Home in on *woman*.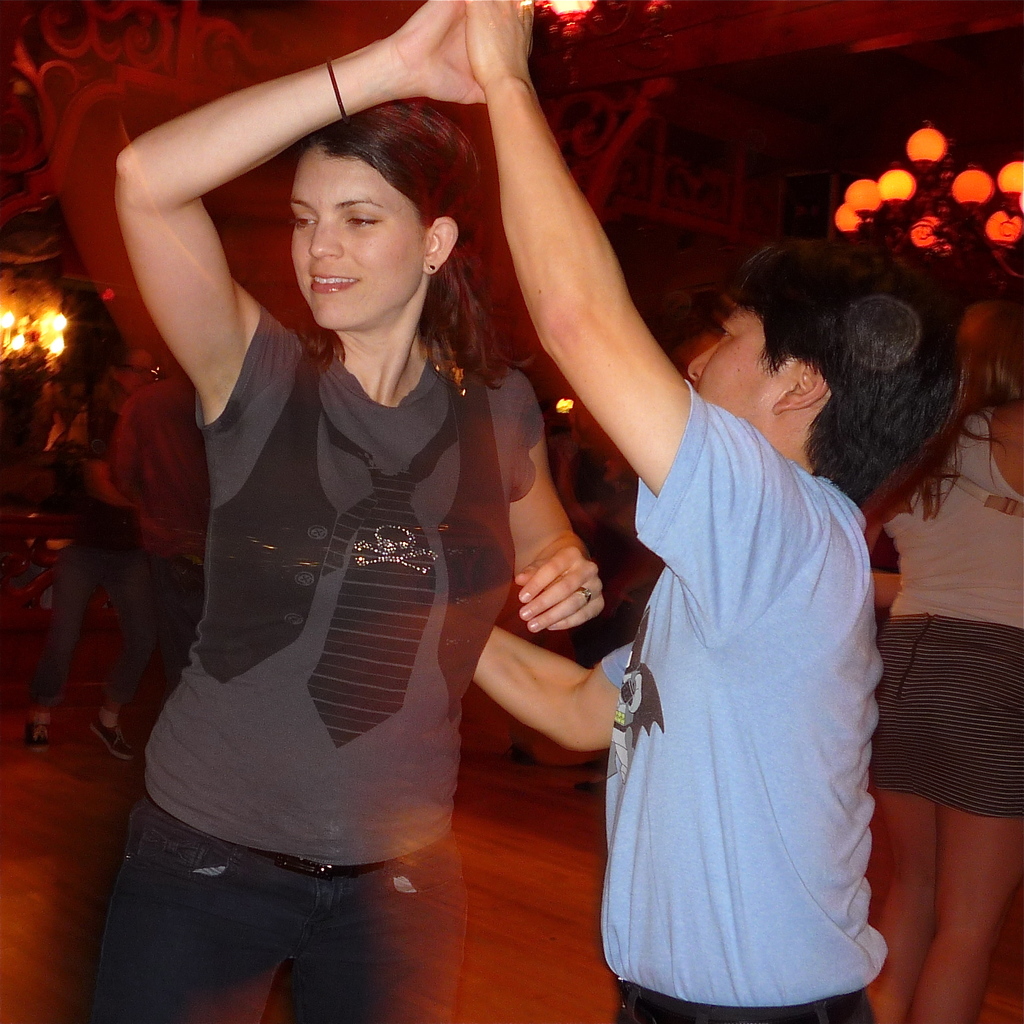
Homed in at left=44, top=0, right=607, bottom=1023.
